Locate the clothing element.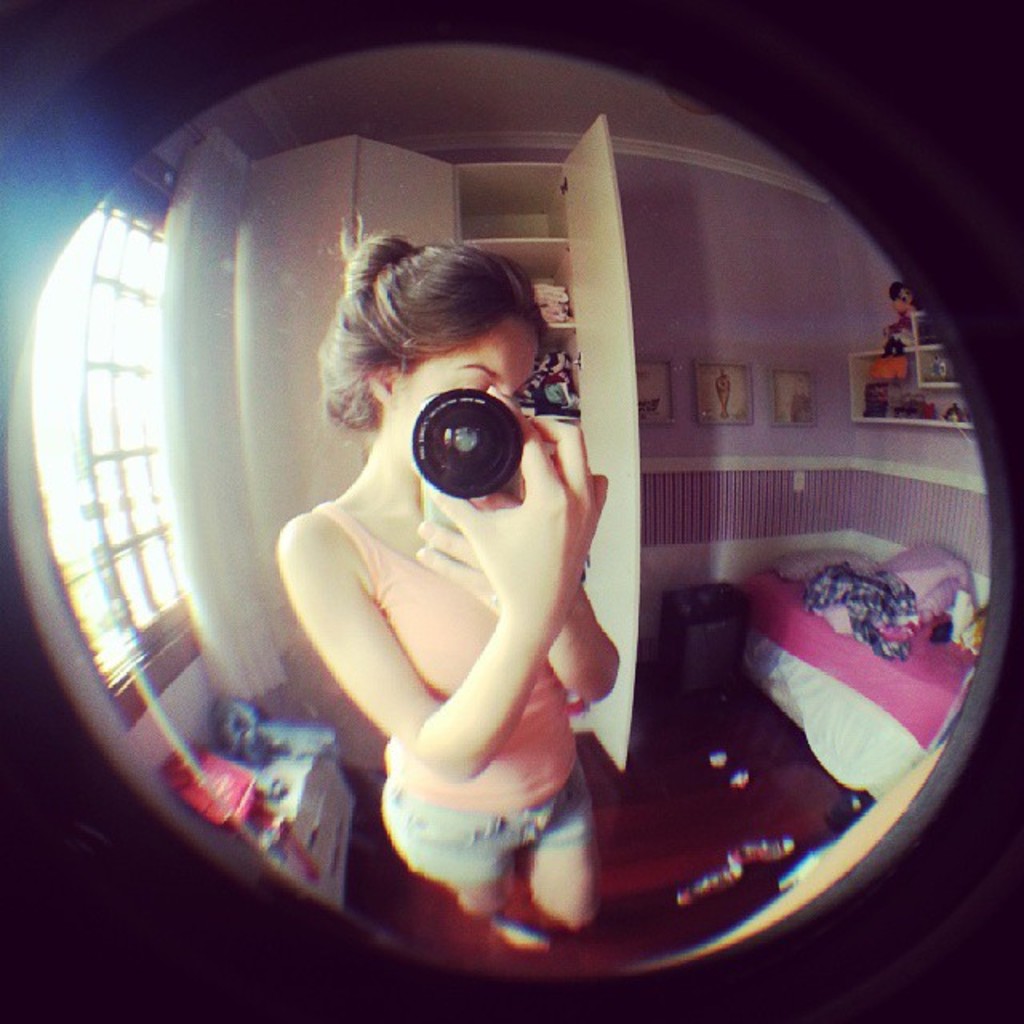
Element bbox: {"x1": 310, "y1": 491, "x2": 606, "y2": 878}.
